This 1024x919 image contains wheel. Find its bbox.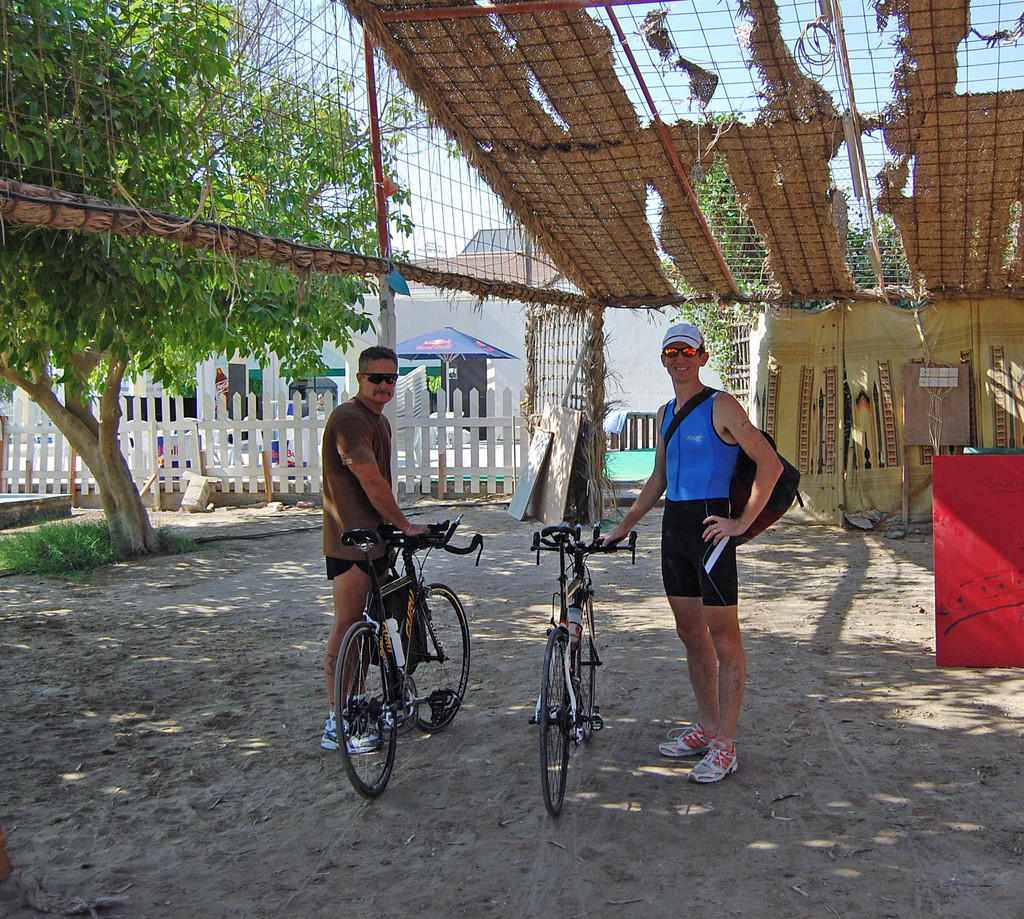
333/618/405/794.
